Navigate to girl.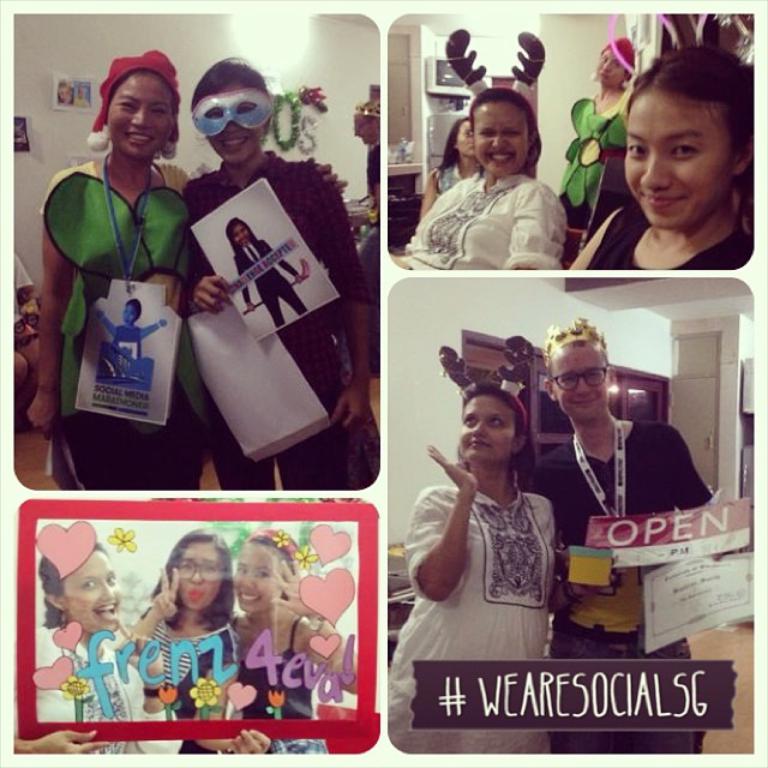
Navigation target: (left=419, top=119, right=497, bottom=221).
